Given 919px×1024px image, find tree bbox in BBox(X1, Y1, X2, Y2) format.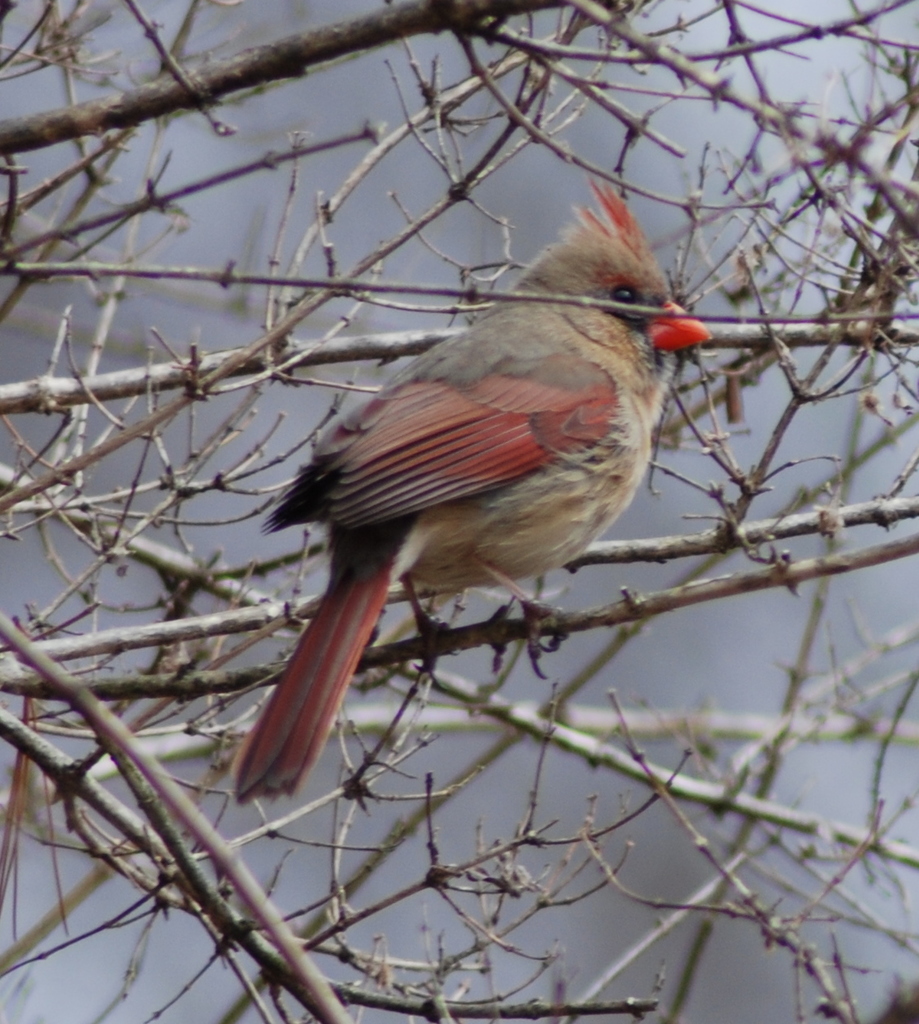
BBox(0, 0, 918, 1023).
